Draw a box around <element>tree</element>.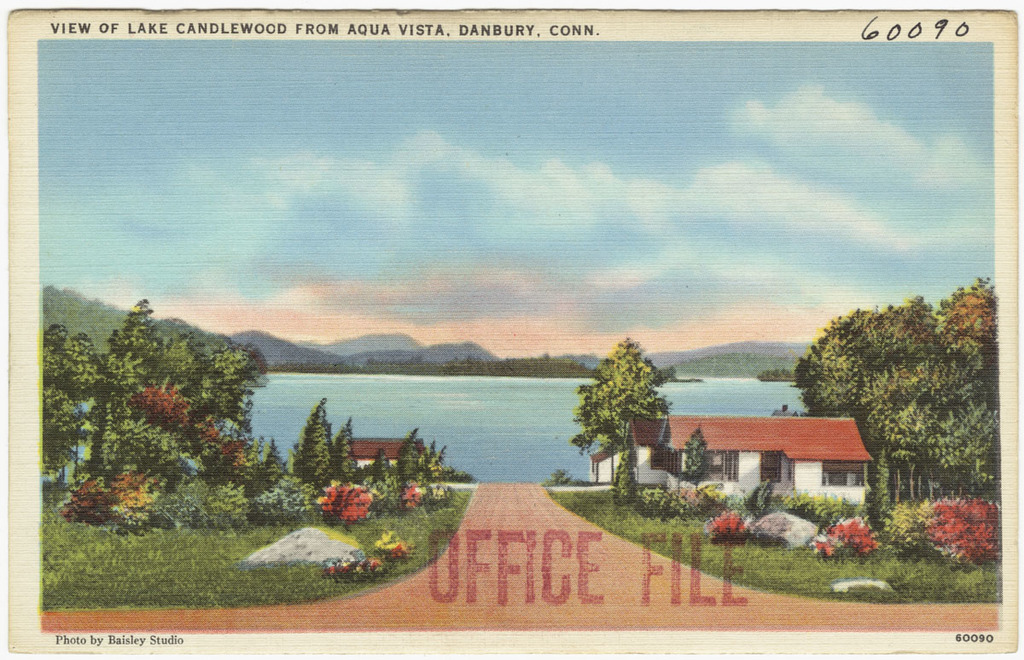
(x1=872, y1=454, x2=904, y2=524).
